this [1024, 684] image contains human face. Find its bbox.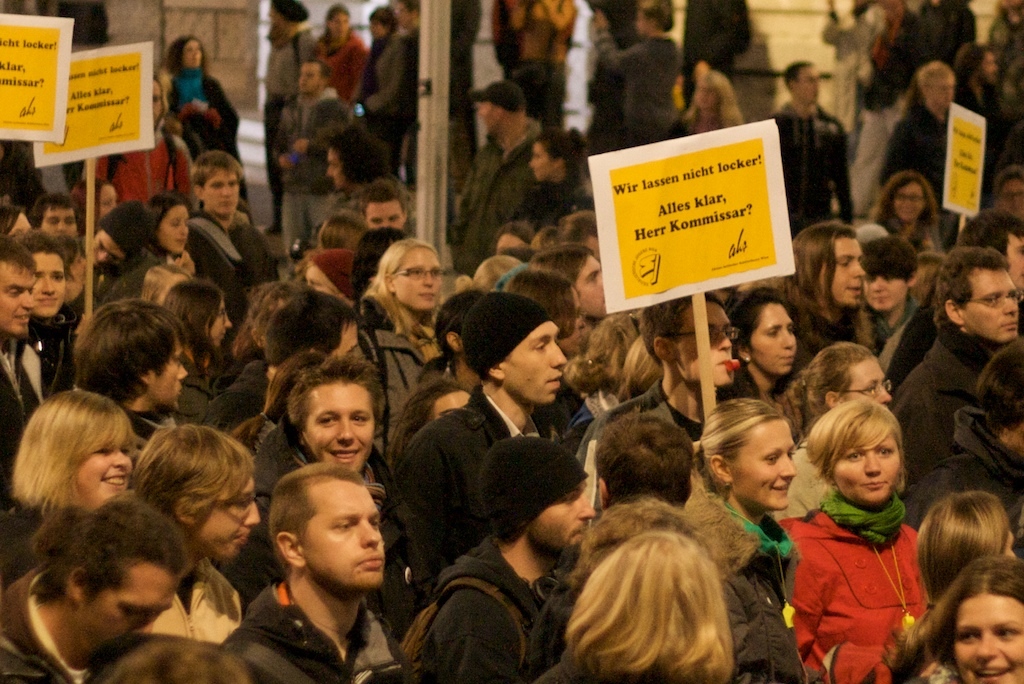
(72,564,167,660).
